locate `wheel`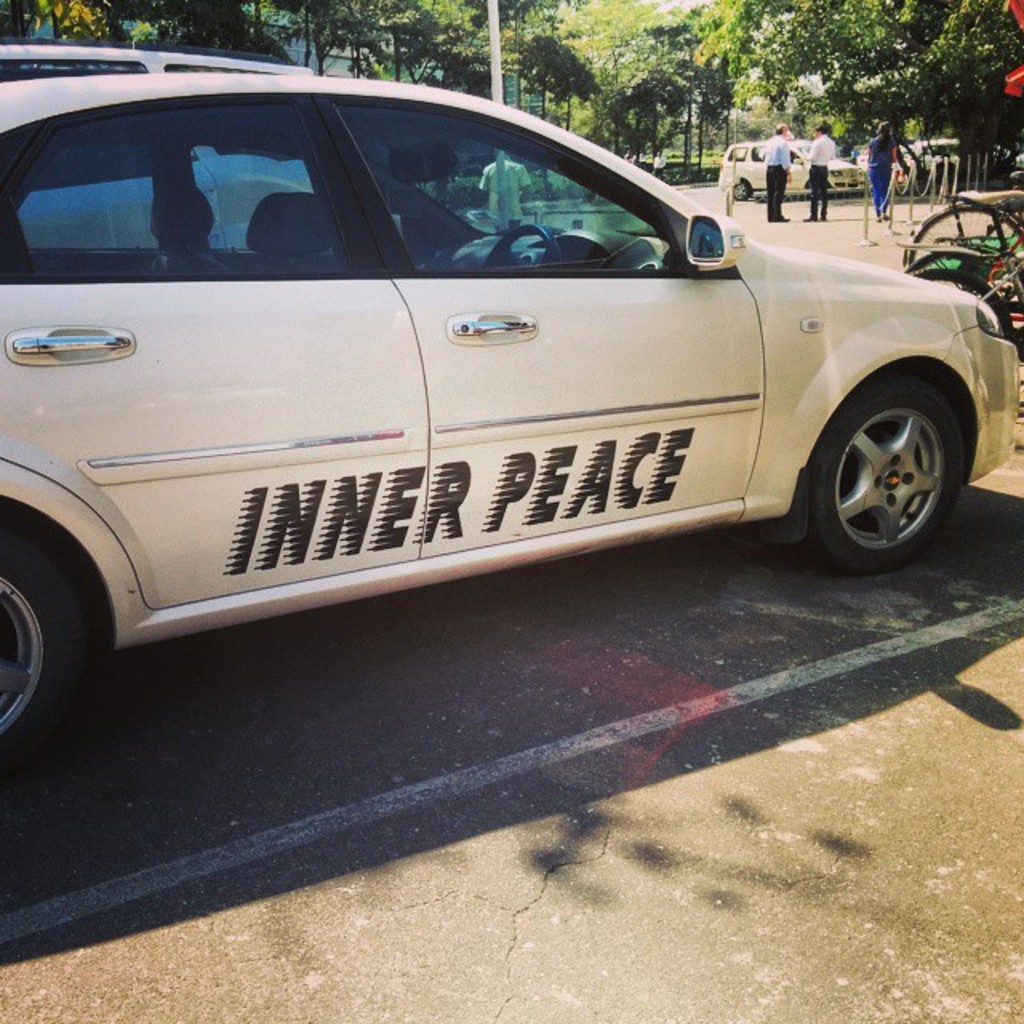
[x1=810, y1=176, x2=826, y2=195]
